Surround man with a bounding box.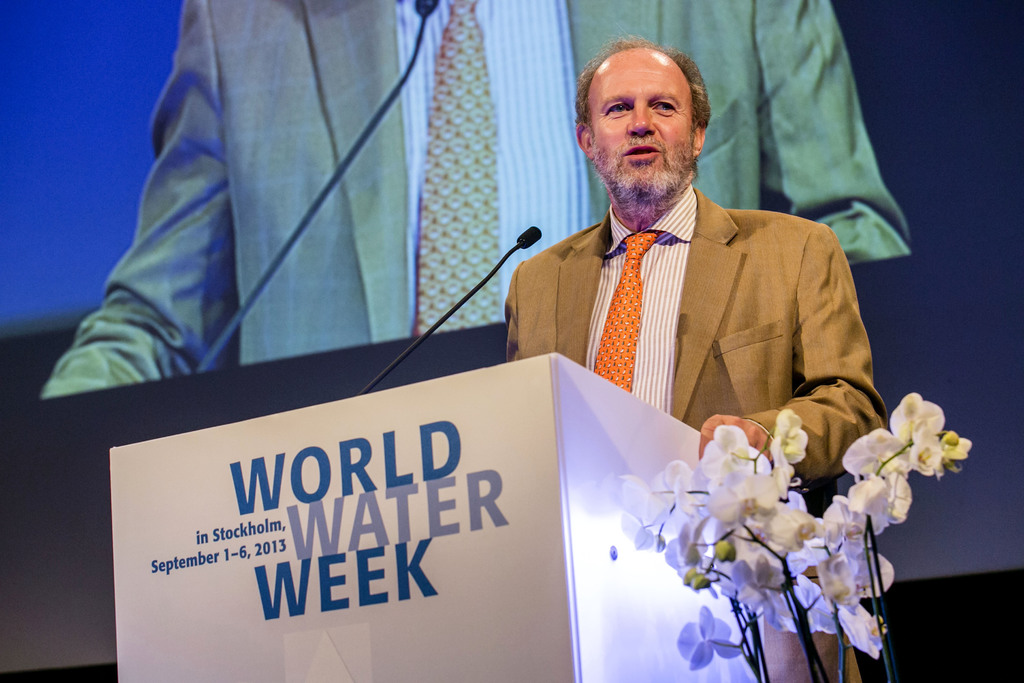
pyautogui.locateOnScreen(44, 0, 912, 394).
